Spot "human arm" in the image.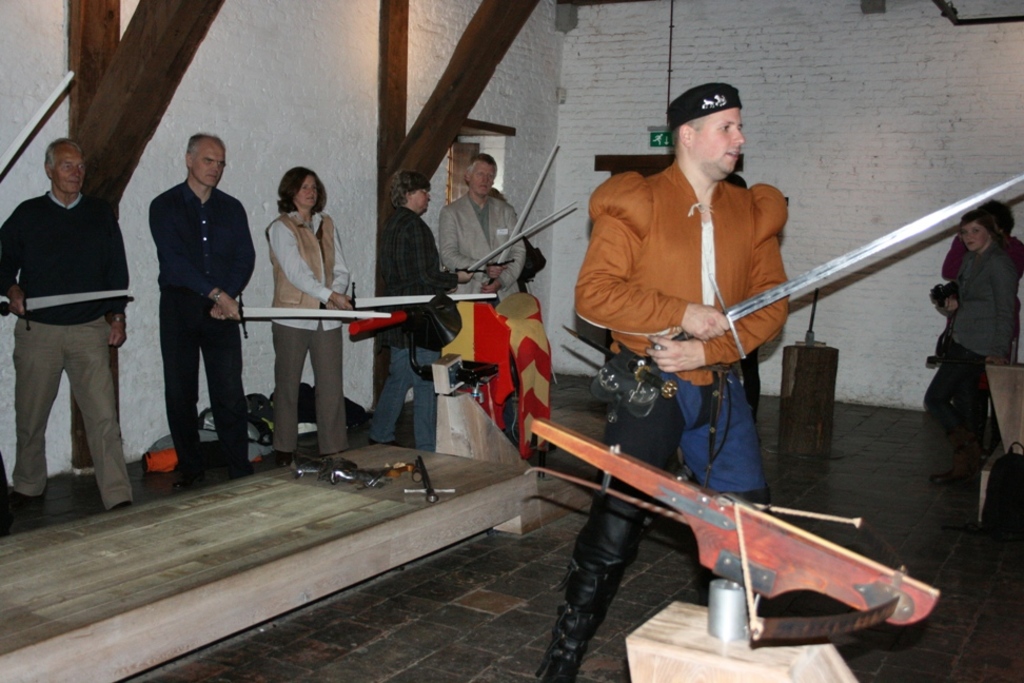
"human arm" found at 985,253,1012,364.
